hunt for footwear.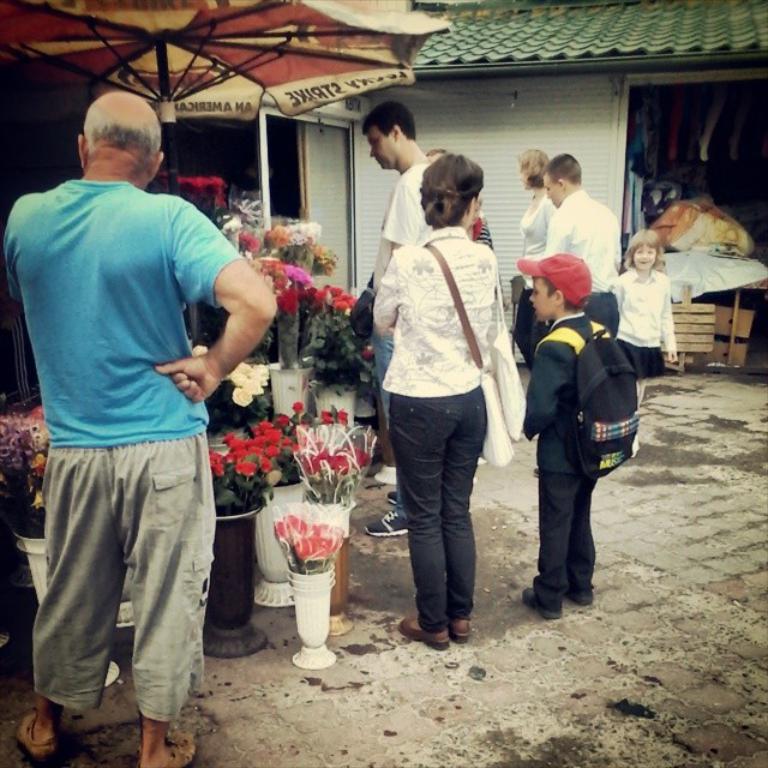
Hunted down at Rect(440, 617, 472, 644).
